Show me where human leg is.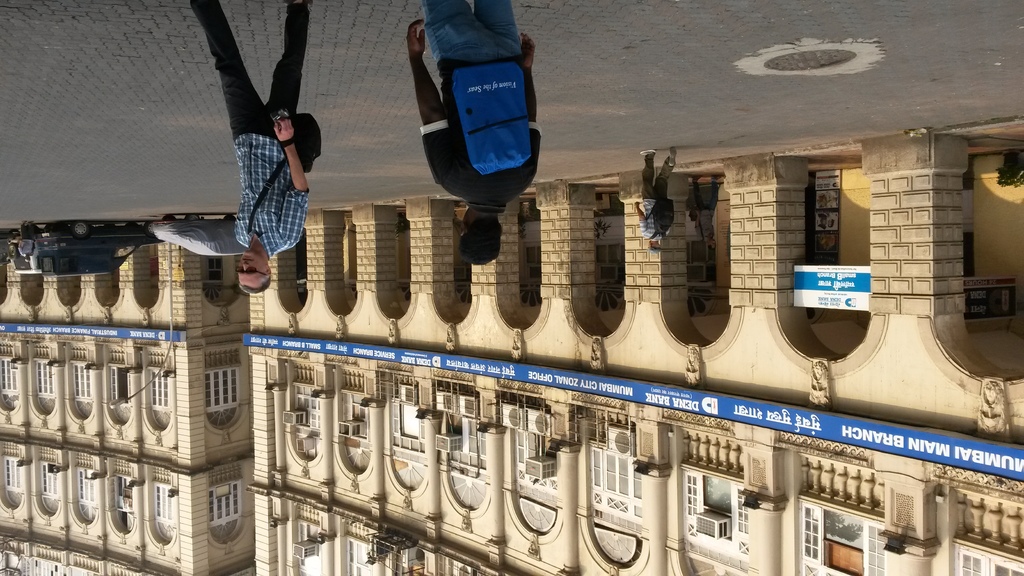
human leg is at rect(474, 3, 517, 31).
